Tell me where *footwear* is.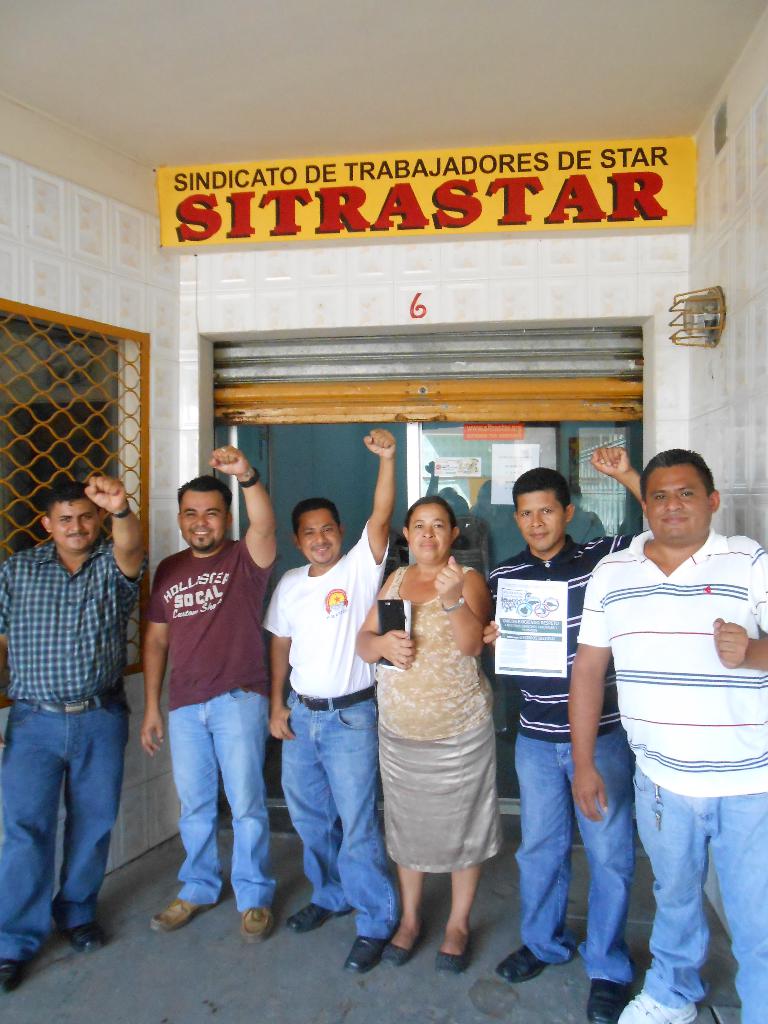
*footwear* is at <region>387, 924, 420, 972</region>.
